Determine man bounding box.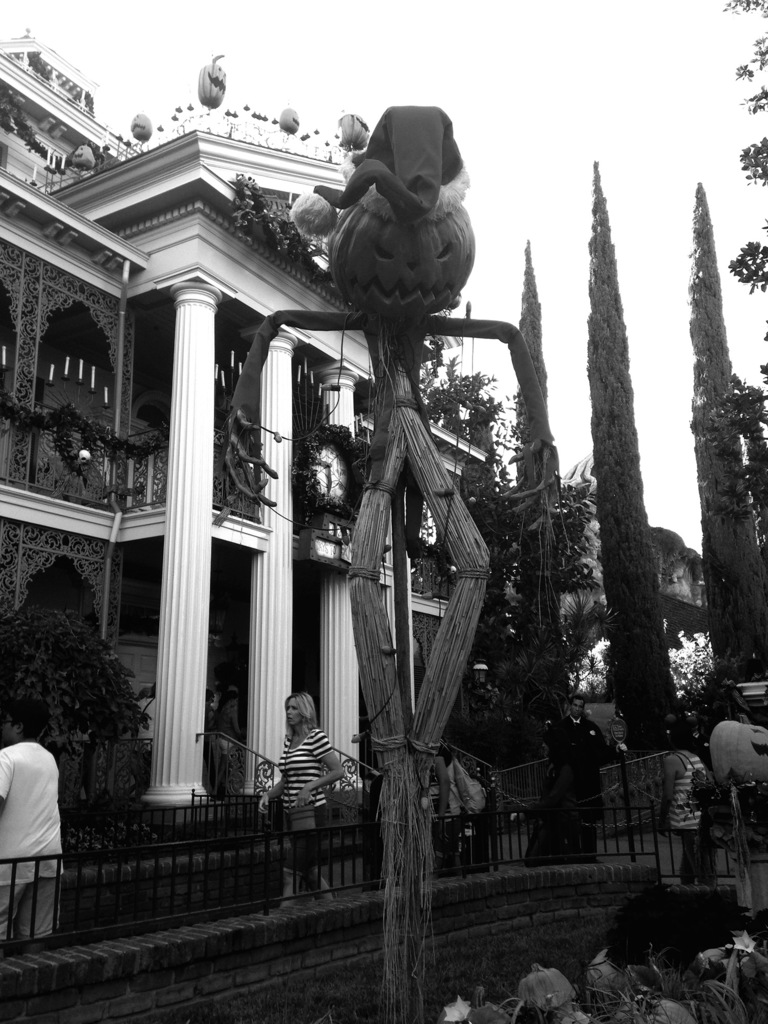
Determined: select_region(0, 705, 56, 950).
